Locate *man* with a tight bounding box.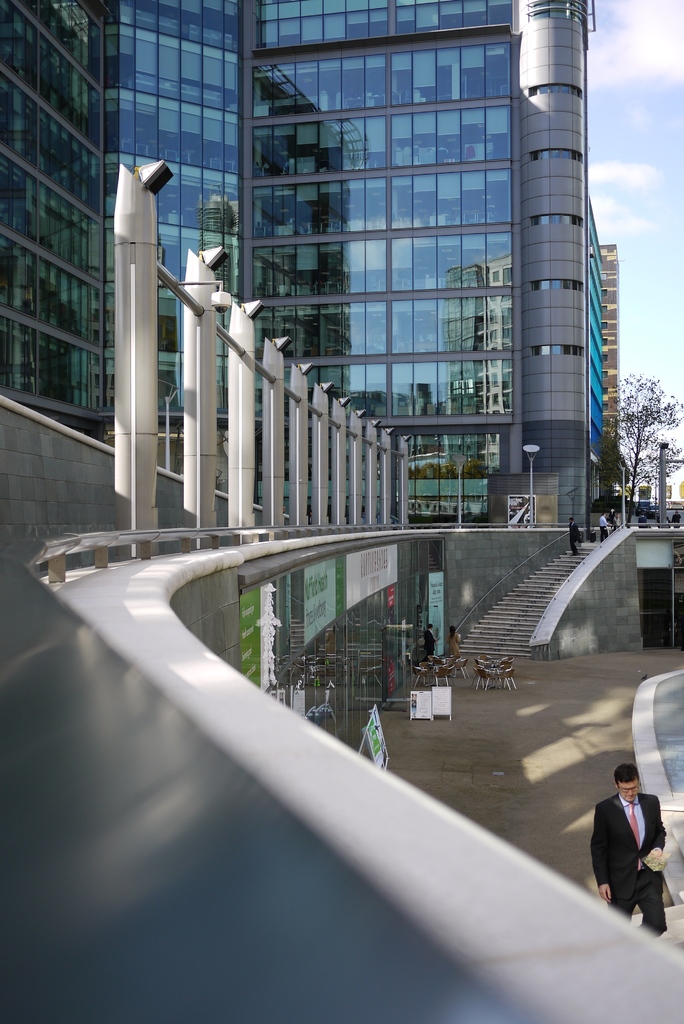
[left=567, top=518, right=580, bottom=555].
